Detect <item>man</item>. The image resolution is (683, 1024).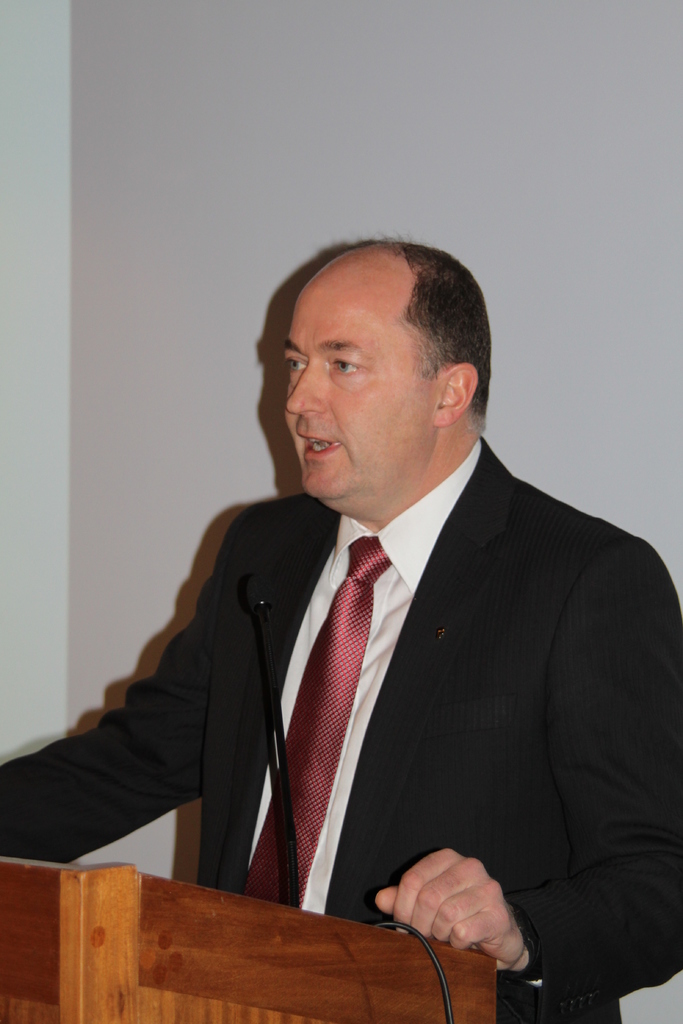
bbox(0, 234, 682, 1023).
